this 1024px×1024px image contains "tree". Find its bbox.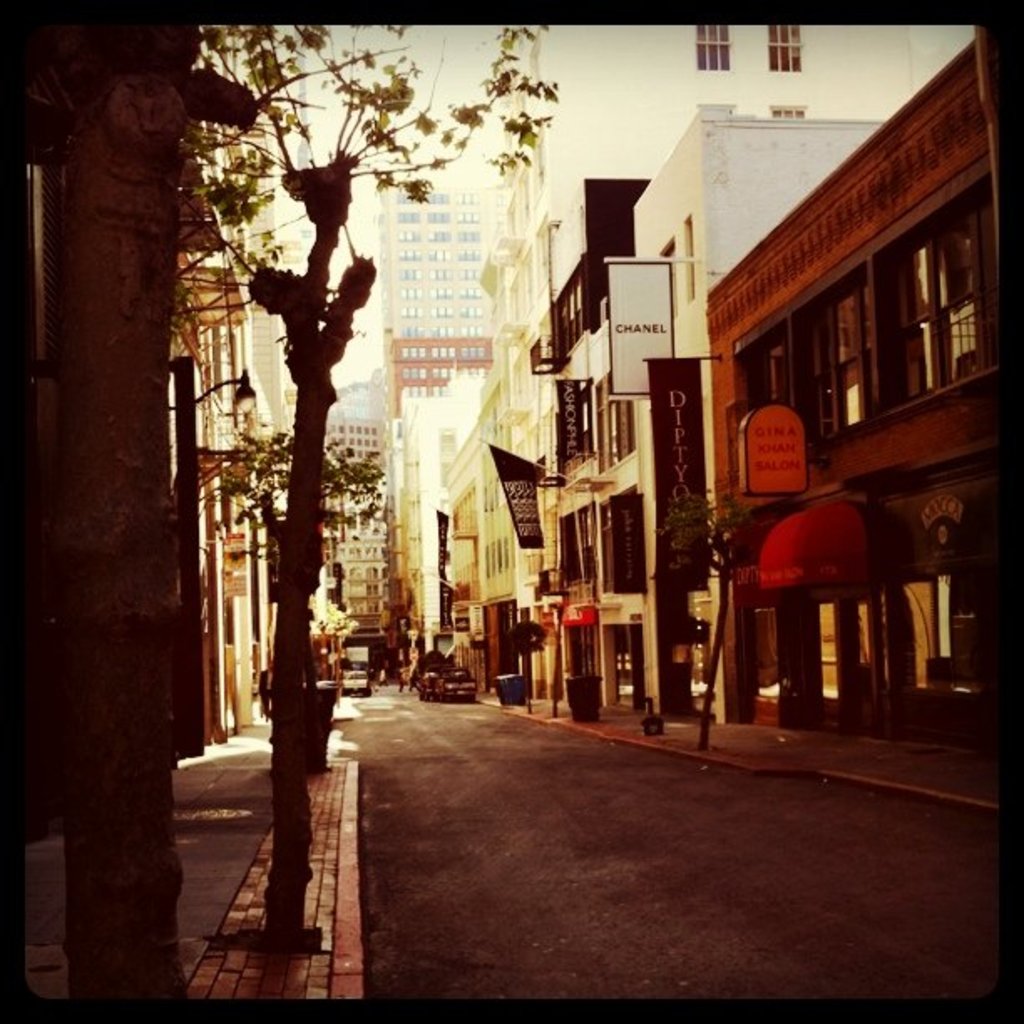
[20,18,559,934].
